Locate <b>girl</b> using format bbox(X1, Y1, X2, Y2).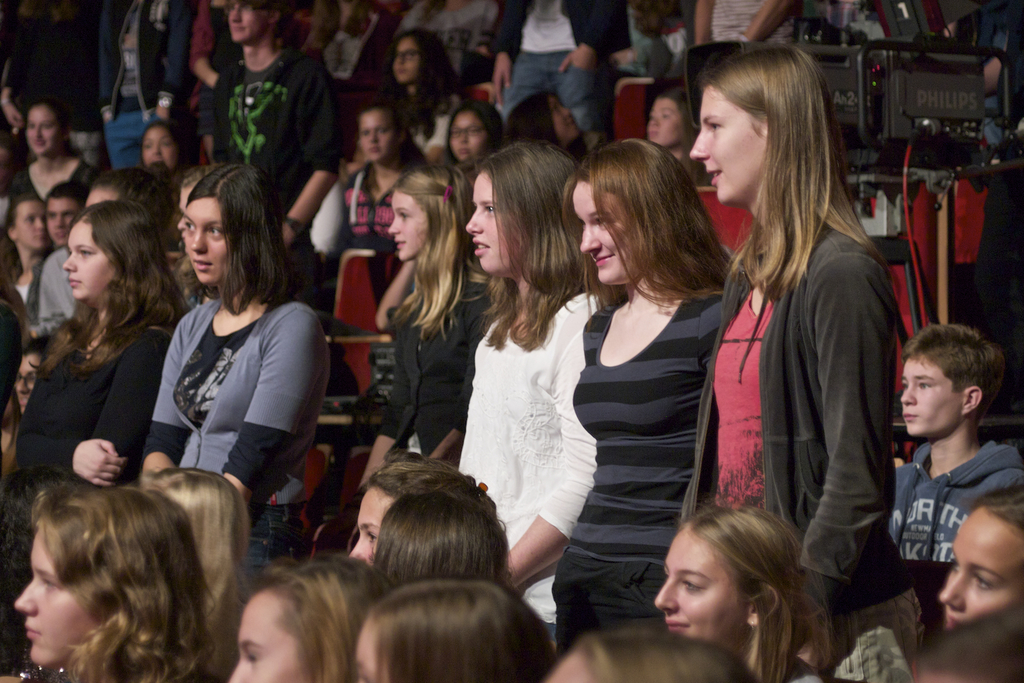
bbox(129, 464, 251, 655).
